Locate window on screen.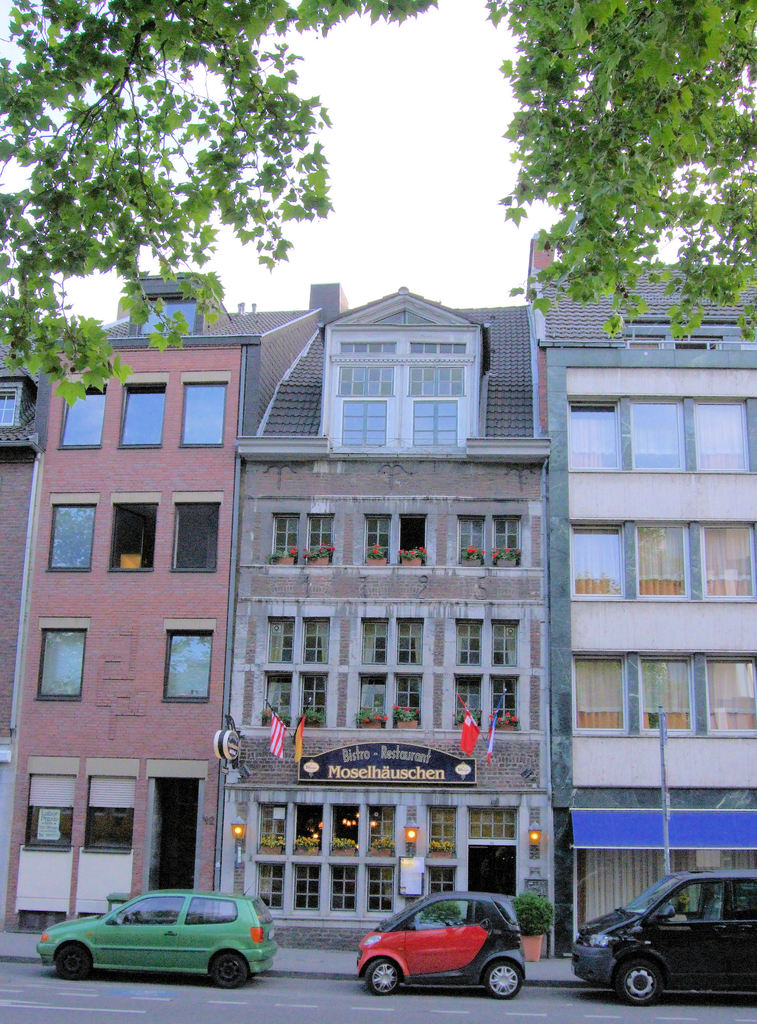
On screen at region(471, 810, 518, 839).
